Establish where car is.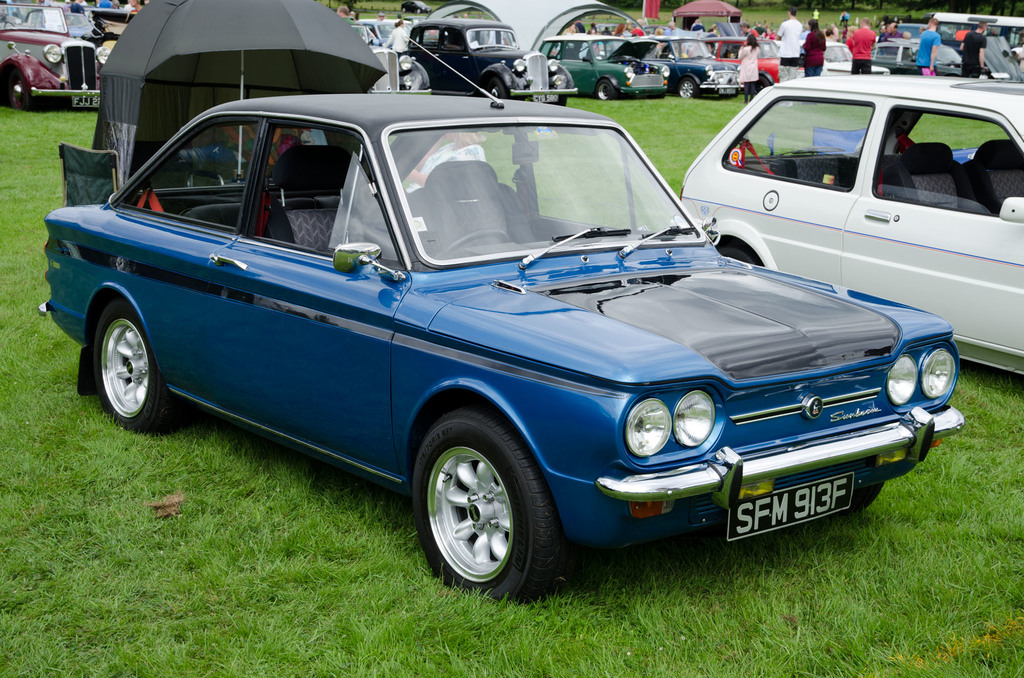
Established at BBox(0, 2, 110, 111).
